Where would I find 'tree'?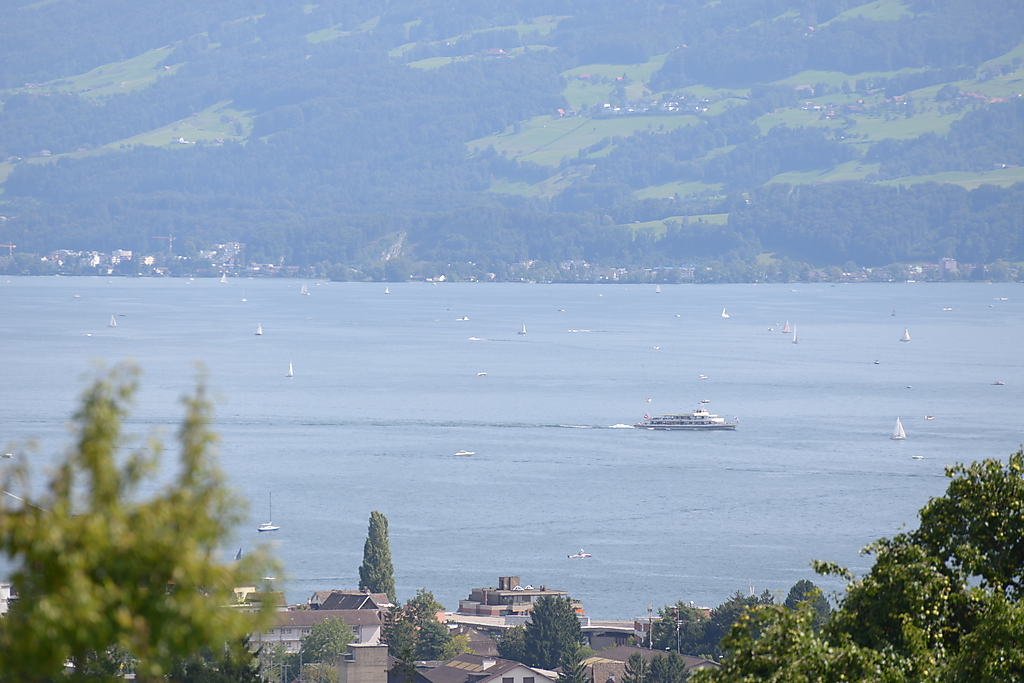
At <region>555, 640, 597, 682</region>.
